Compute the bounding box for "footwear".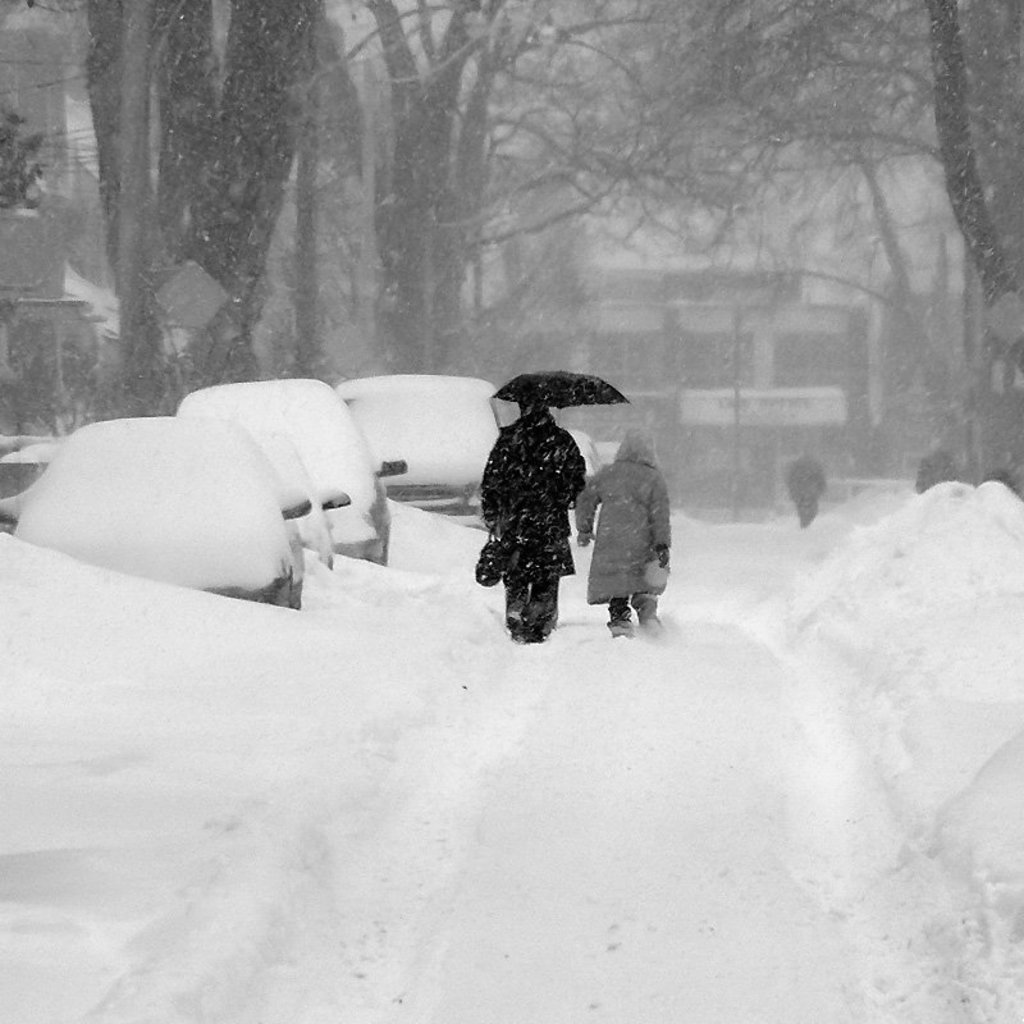
x1=526 y1=630 x2=549 y2=646.
